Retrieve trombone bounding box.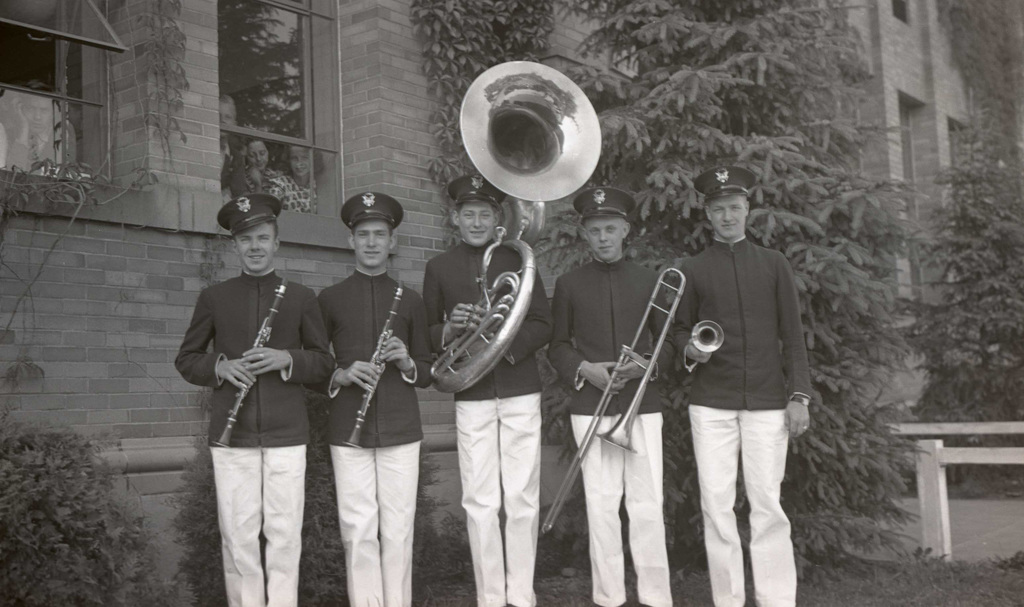
Bounding box: [x1=524, y1=265, x2=679, y2=535].
